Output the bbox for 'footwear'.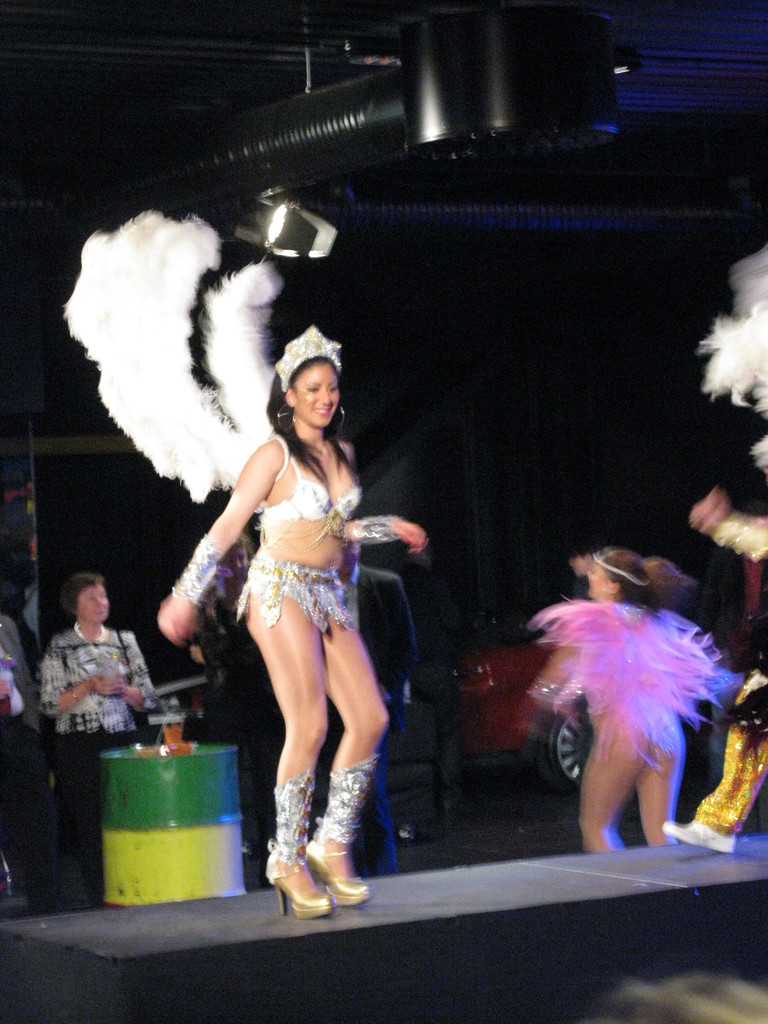
<box>660,818,732,848</box>.
